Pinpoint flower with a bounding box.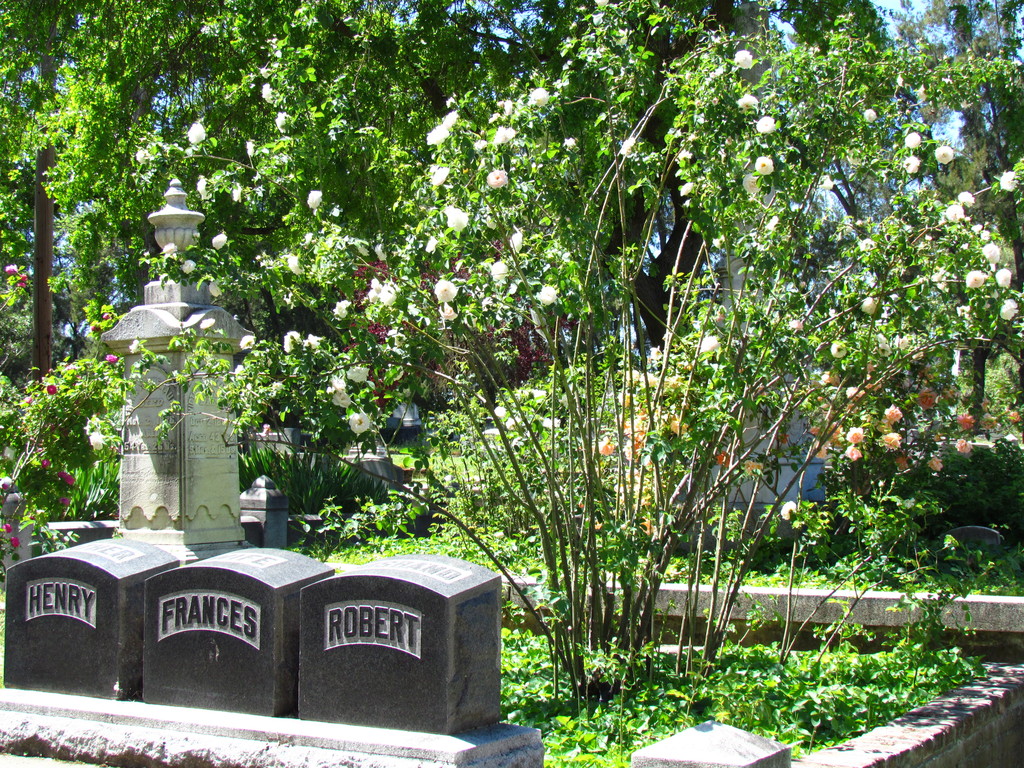
<region>130, 340, 144, 355</region>.
